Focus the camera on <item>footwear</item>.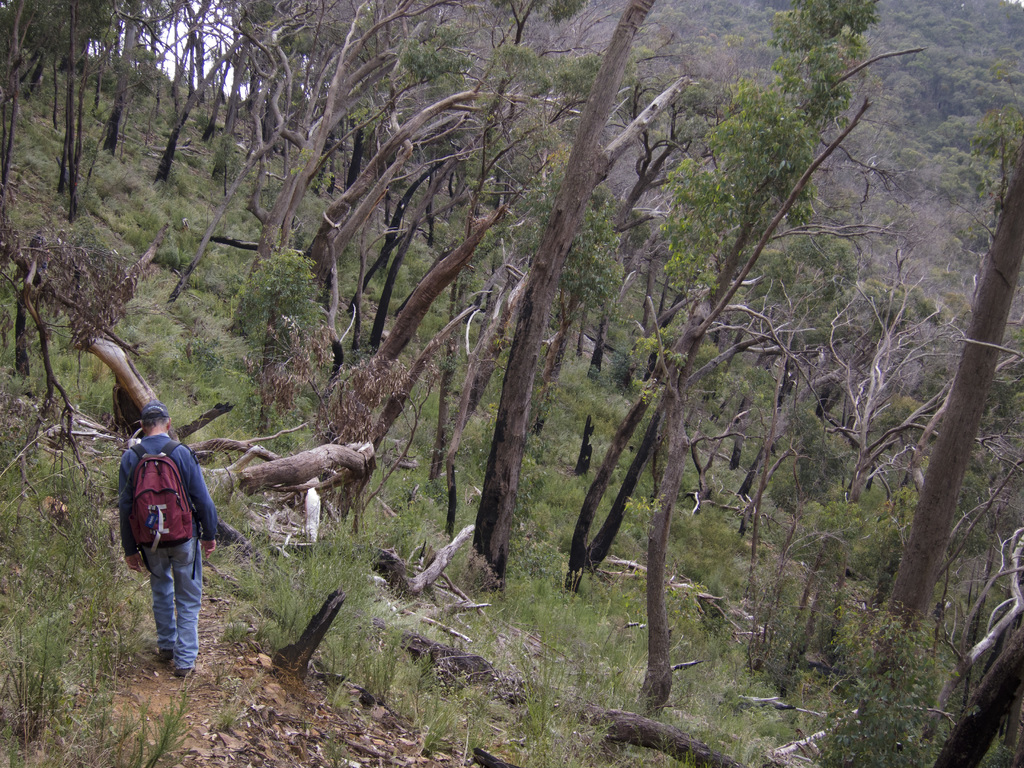
Focus region: (x1=154, y1=644, x2=173, y2=662).
